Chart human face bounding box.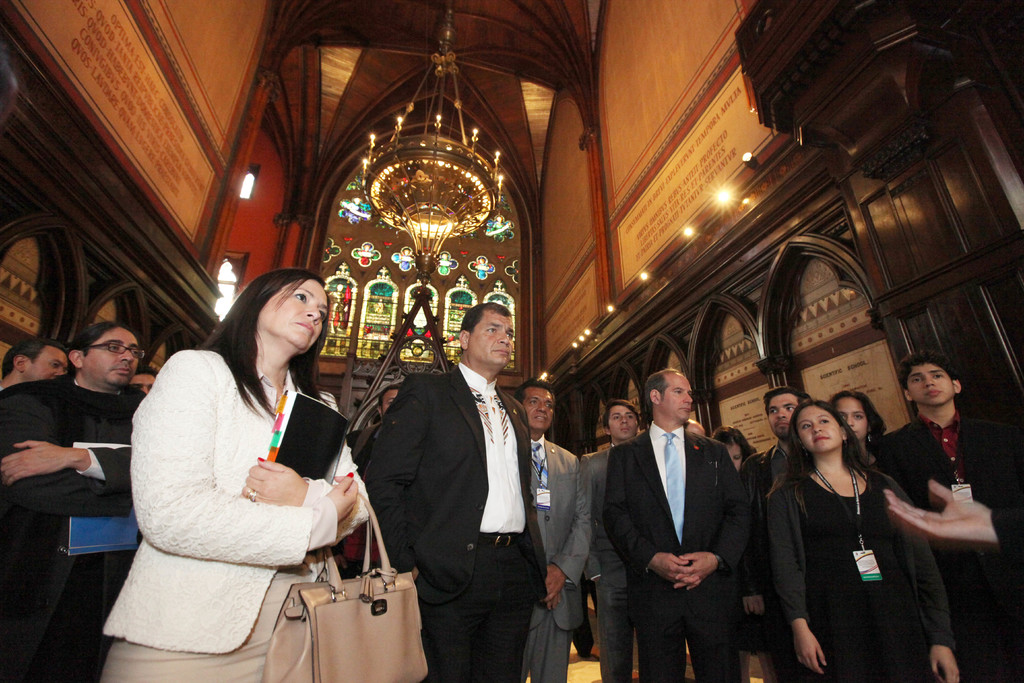
Charted: crop(255, 281, 329, 356).
